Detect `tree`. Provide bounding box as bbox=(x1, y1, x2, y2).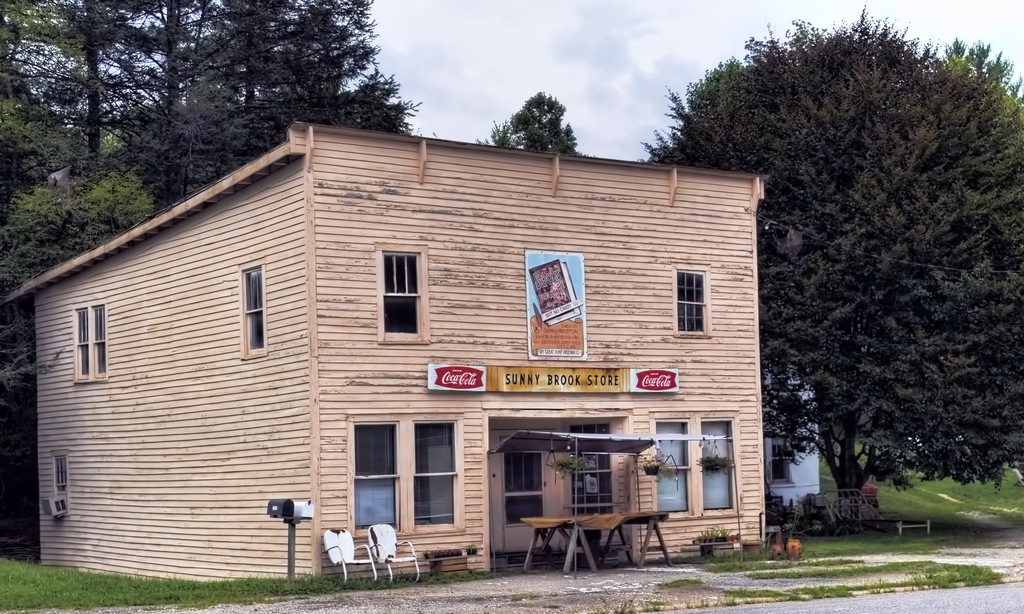
bbox=(472, 90, 579, 160).
